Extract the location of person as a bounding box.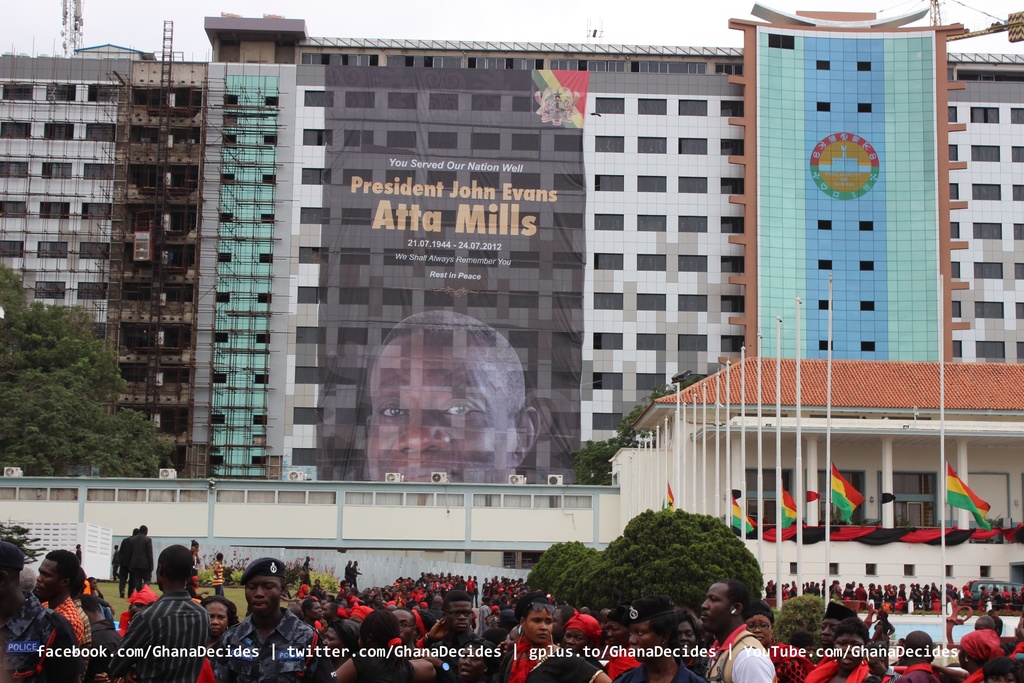
(595,606,617,643).
